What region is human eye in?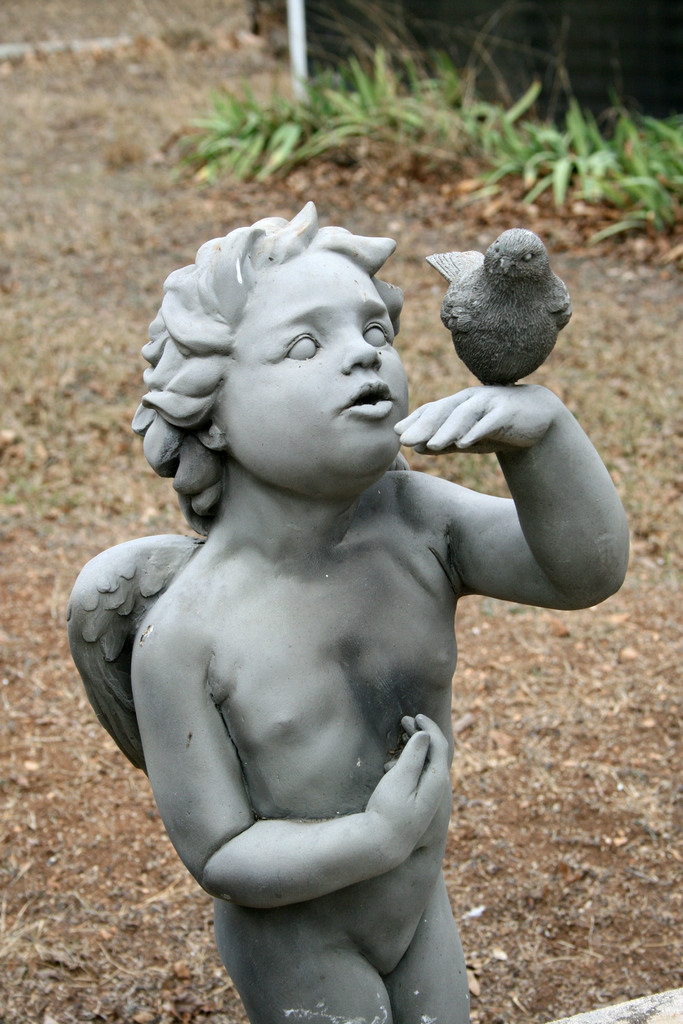
[x1=274, y1=330, x2=324, y2=364].
